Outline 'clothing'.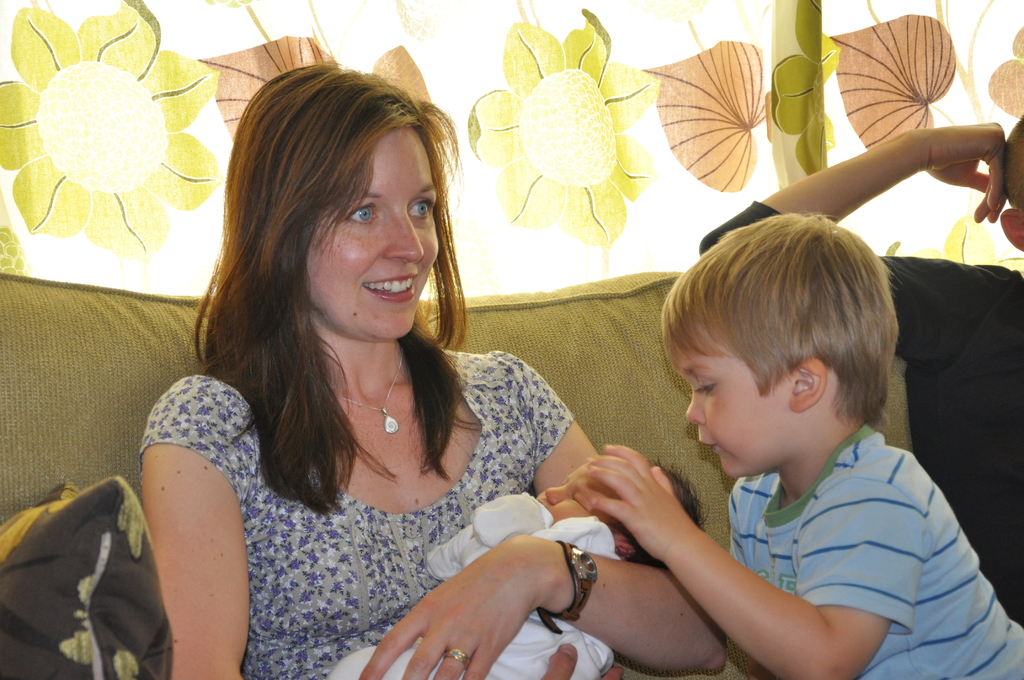
Outline: rect(127, 318, 627, 658).
